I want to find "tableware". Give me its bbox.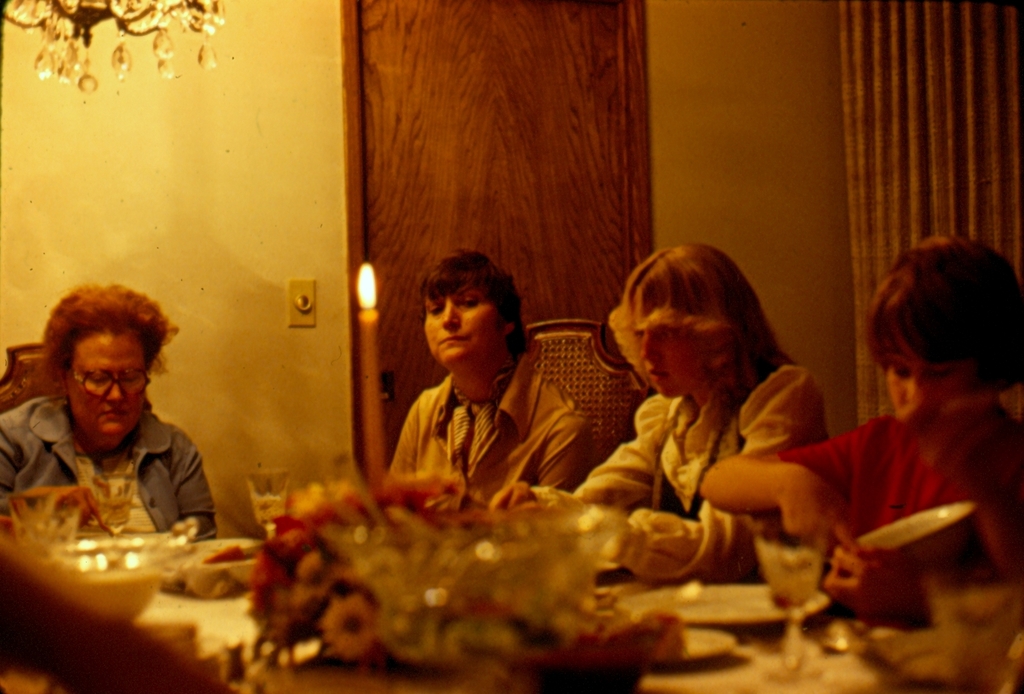
select_region(649, 628, 742, 660).
